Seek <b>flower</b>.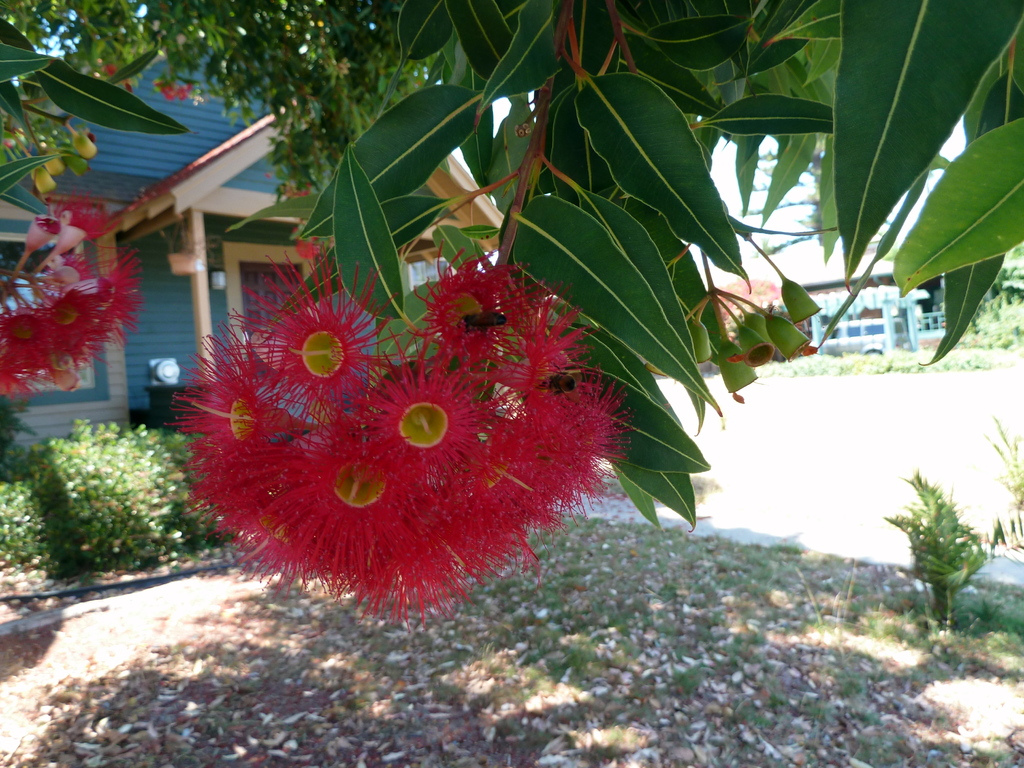
{"left": 157, "top": 235, "right": 641, "bottom": 611}.
